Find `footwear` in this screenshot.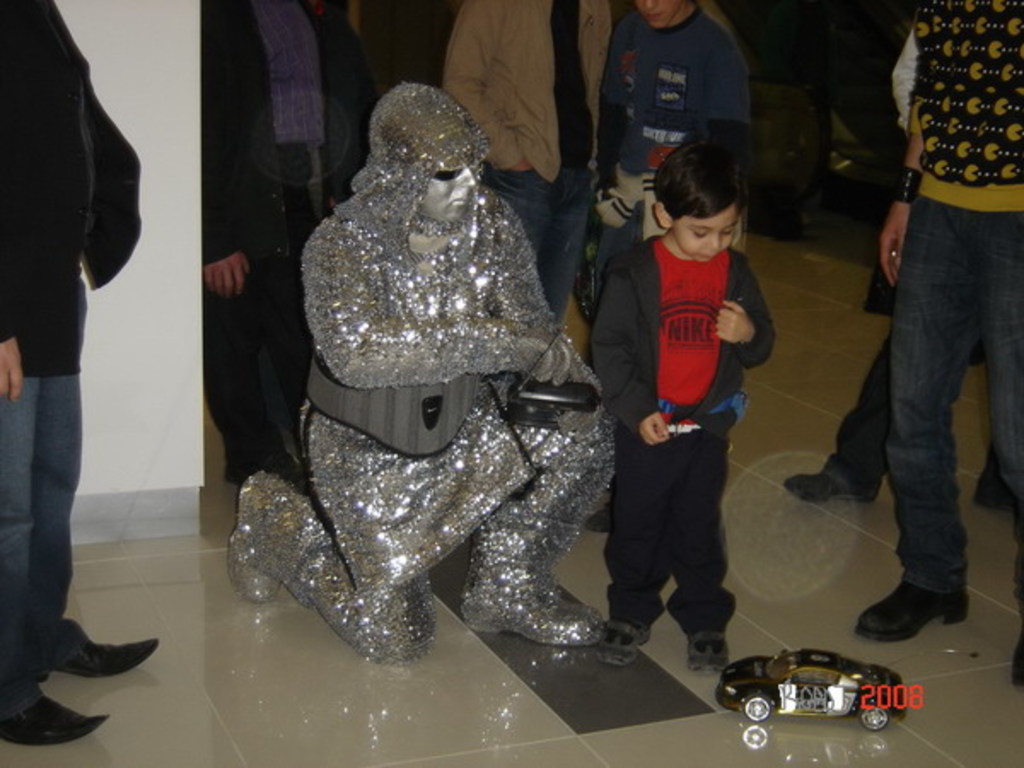
The bounding box for `footwear` is [x1=857, y1=580, x2=971, y2=642].
